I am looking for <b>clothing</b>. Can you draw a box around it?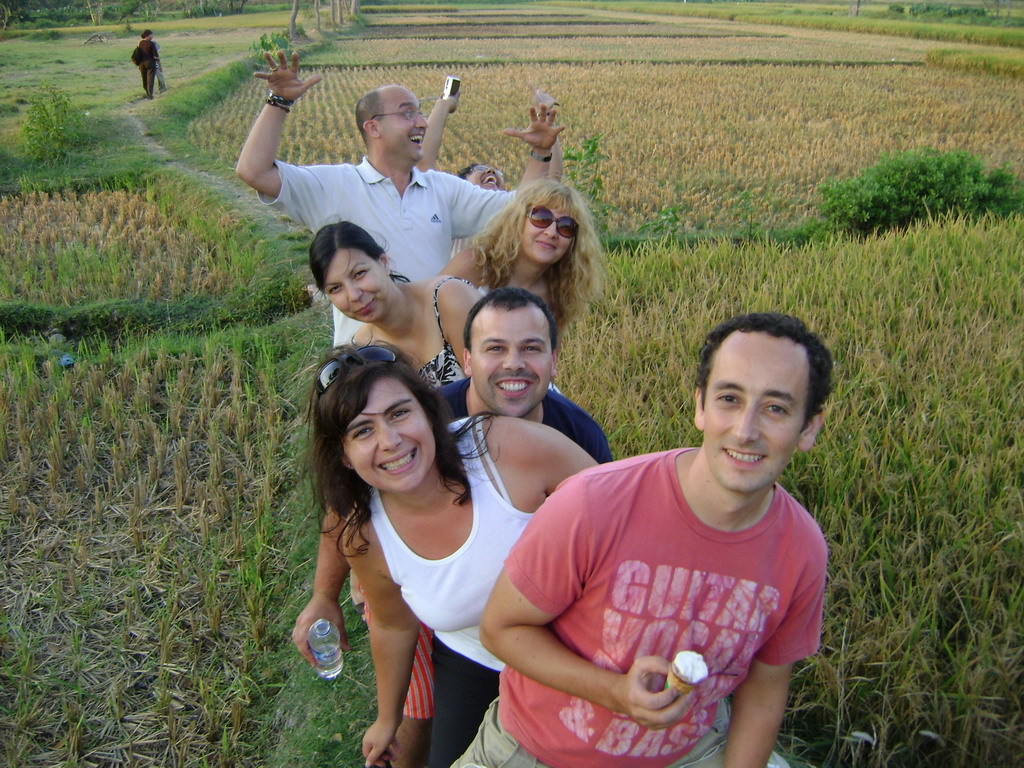
Sure, the bounding box is 367:413:536:767.
